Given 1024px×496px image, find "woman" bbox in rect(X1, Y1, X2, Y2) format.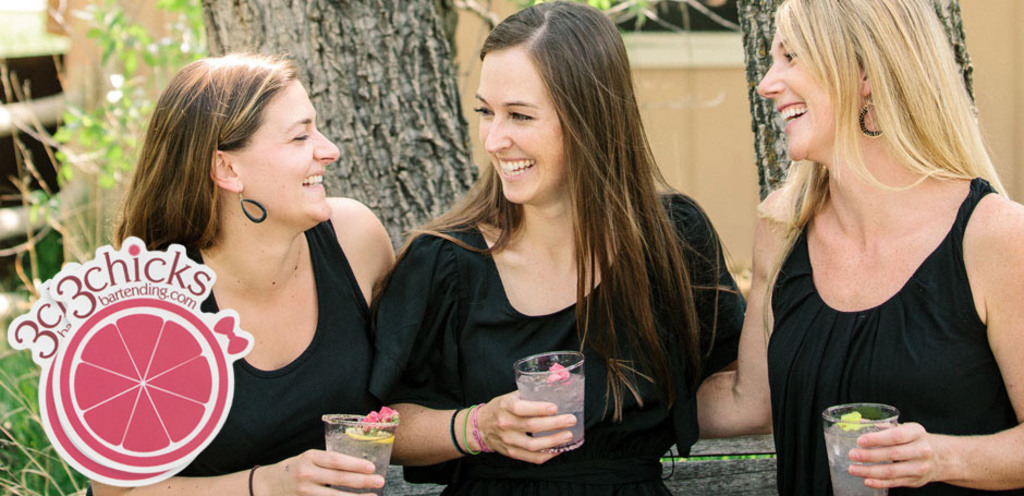
rect(365, 0, 746, 495).
